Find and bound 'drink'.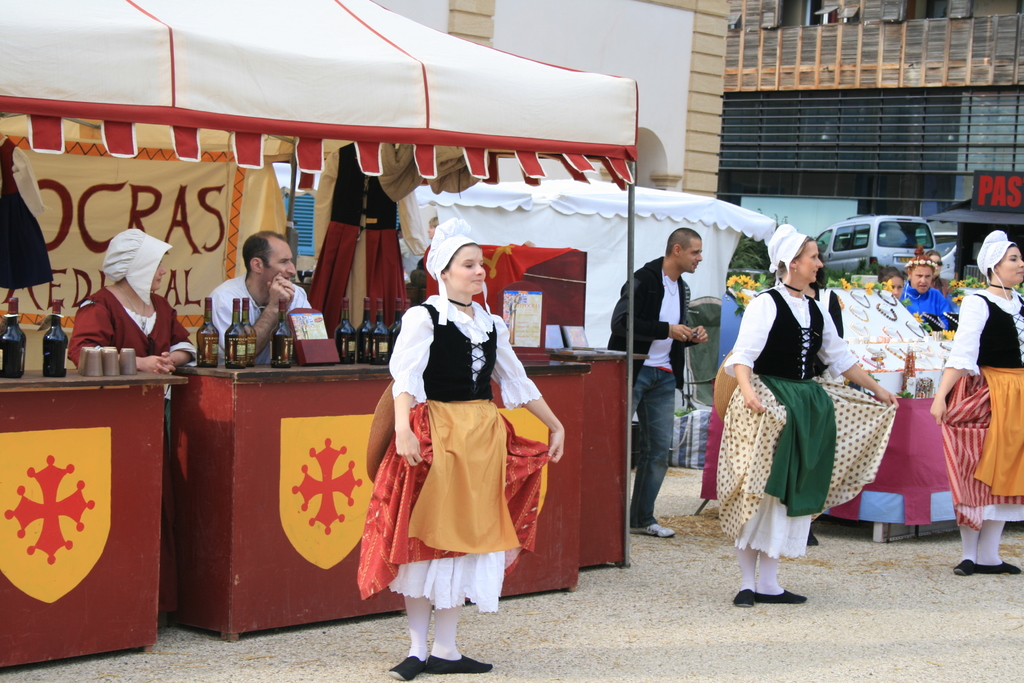
Bound: bbox=[196, 295, 220, 366].
